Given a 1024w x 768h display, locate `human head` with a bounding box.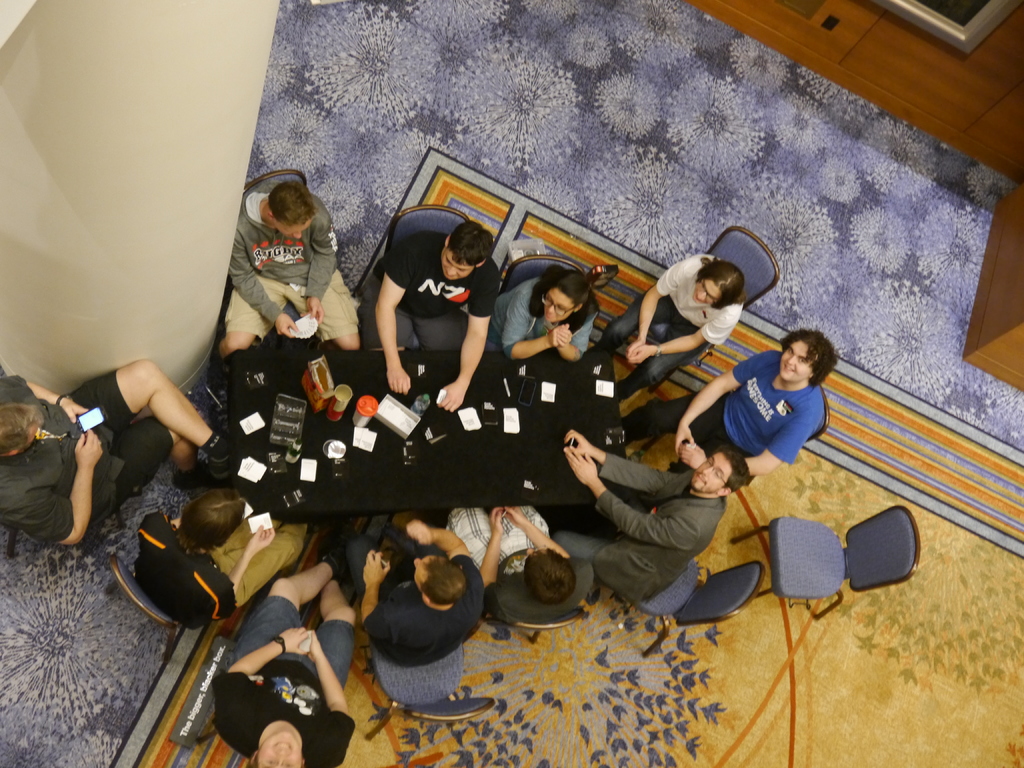
Located: [689, 260, 742, 308].
